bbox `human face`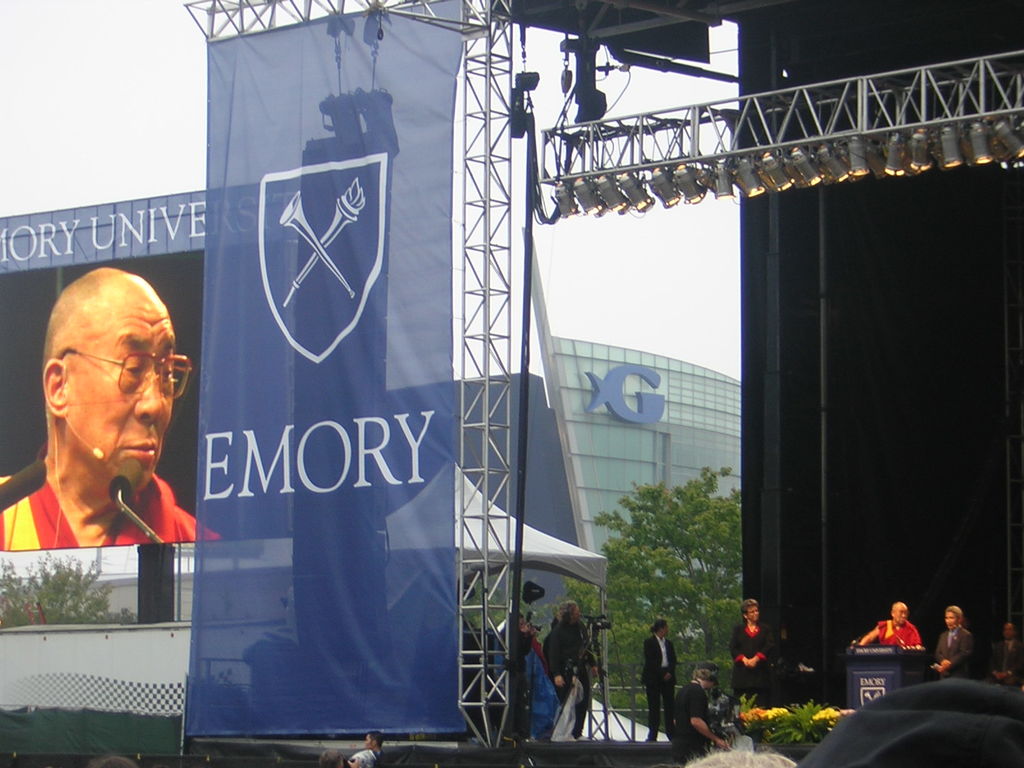
[665,625,669,637]
